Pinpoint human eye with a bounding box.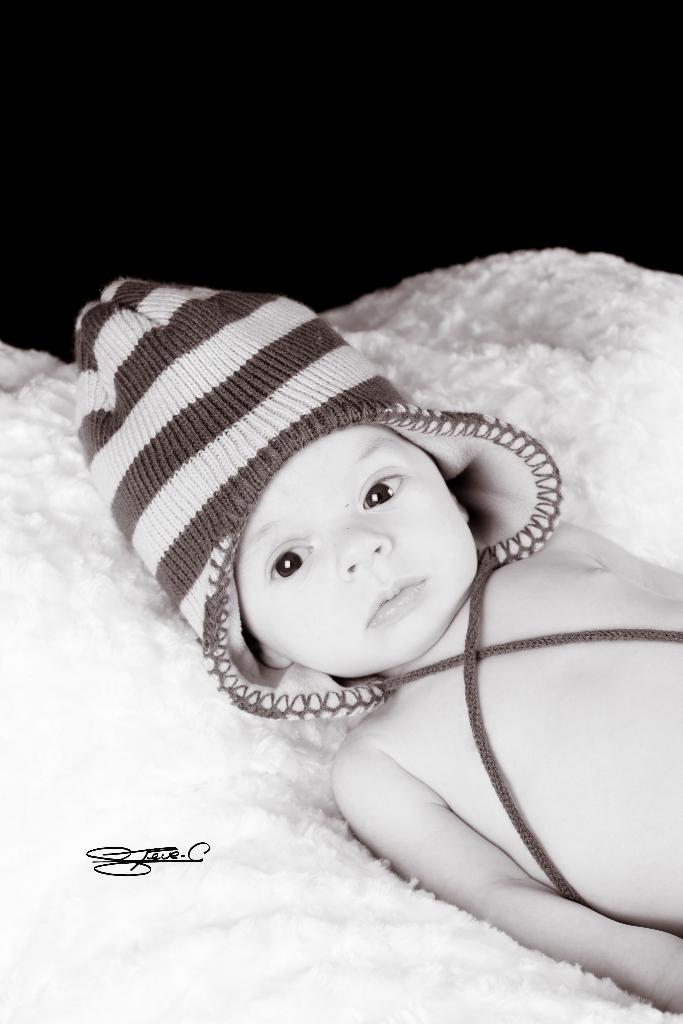
[265, 543, 320, 582].
